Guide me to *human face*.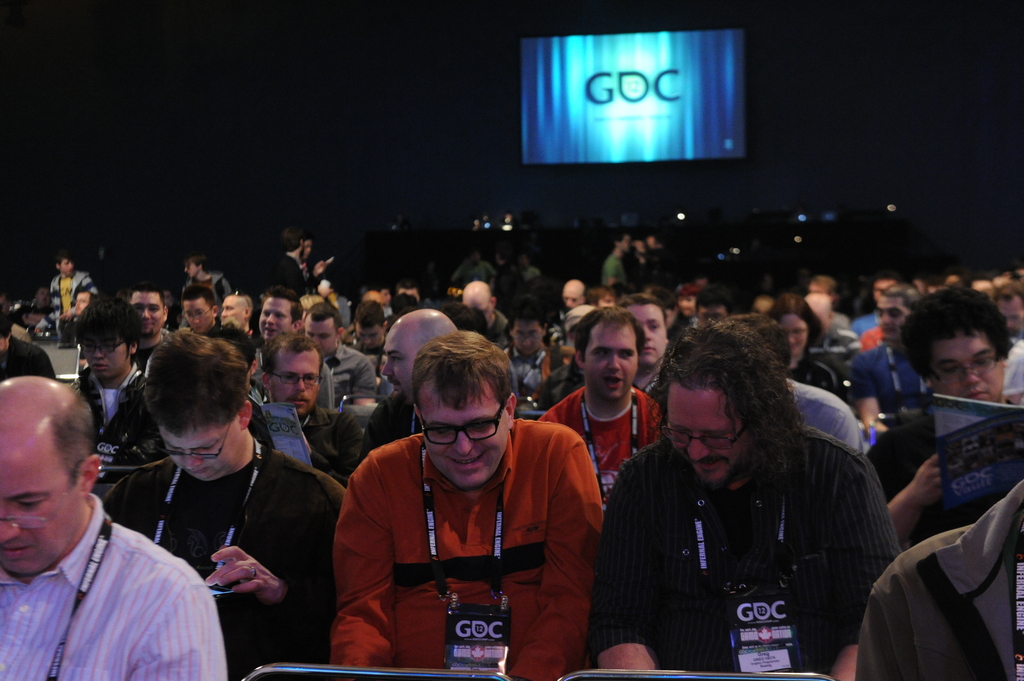
Guidance: box=[130, 287, 161, 333].
